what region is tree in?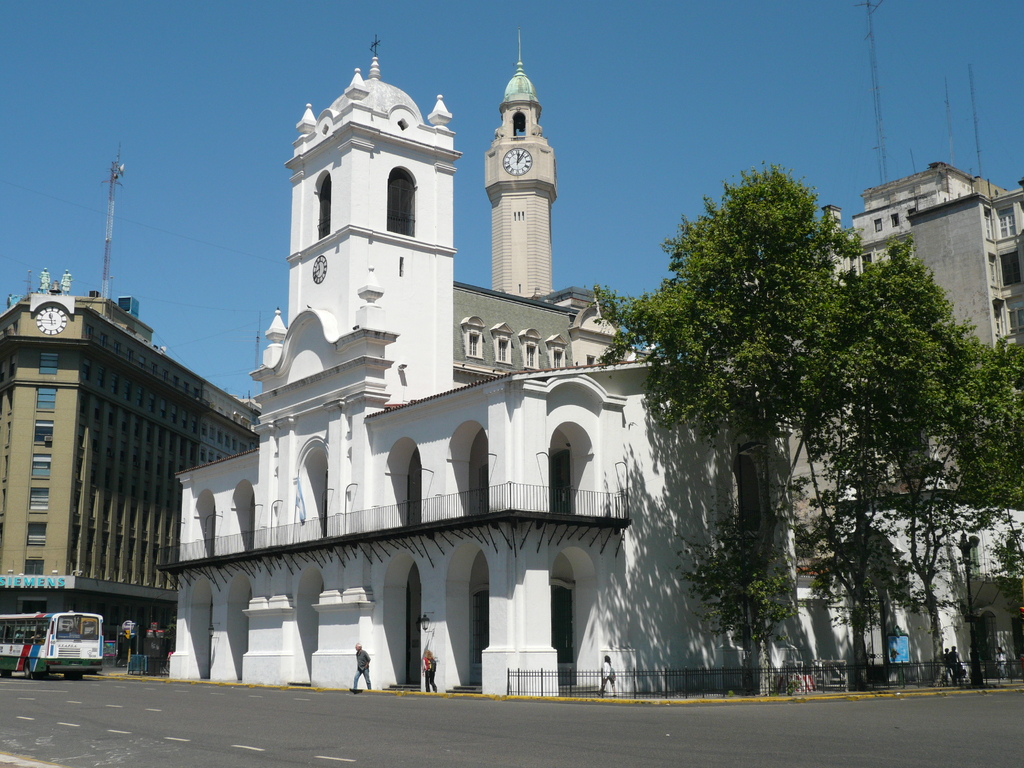
[623,120,985,663].
